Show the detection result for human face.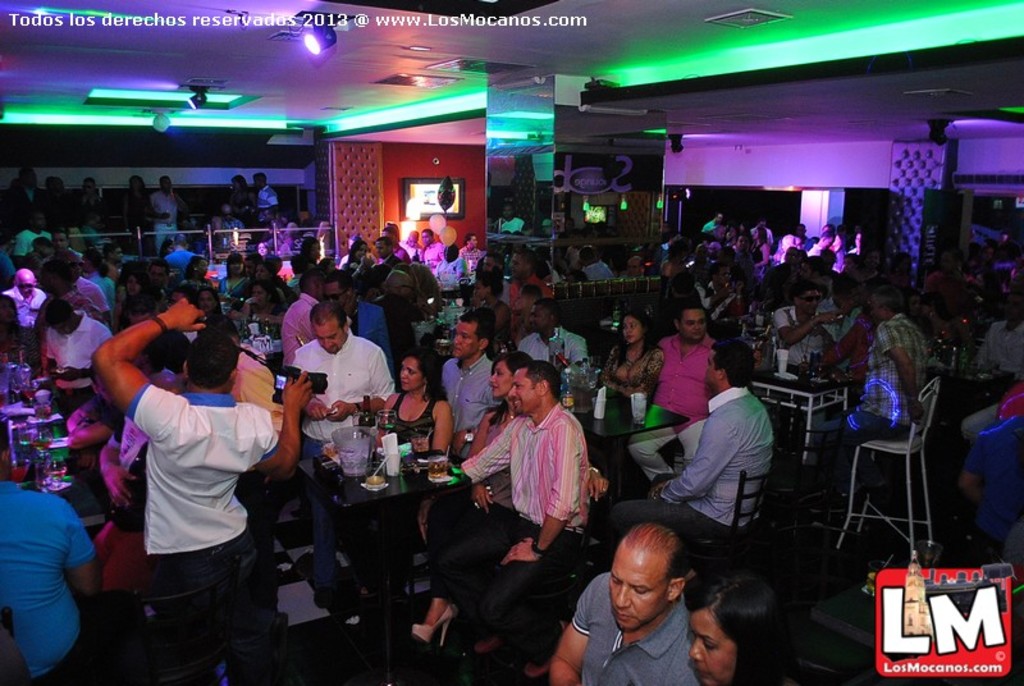
120 269 136 298.
